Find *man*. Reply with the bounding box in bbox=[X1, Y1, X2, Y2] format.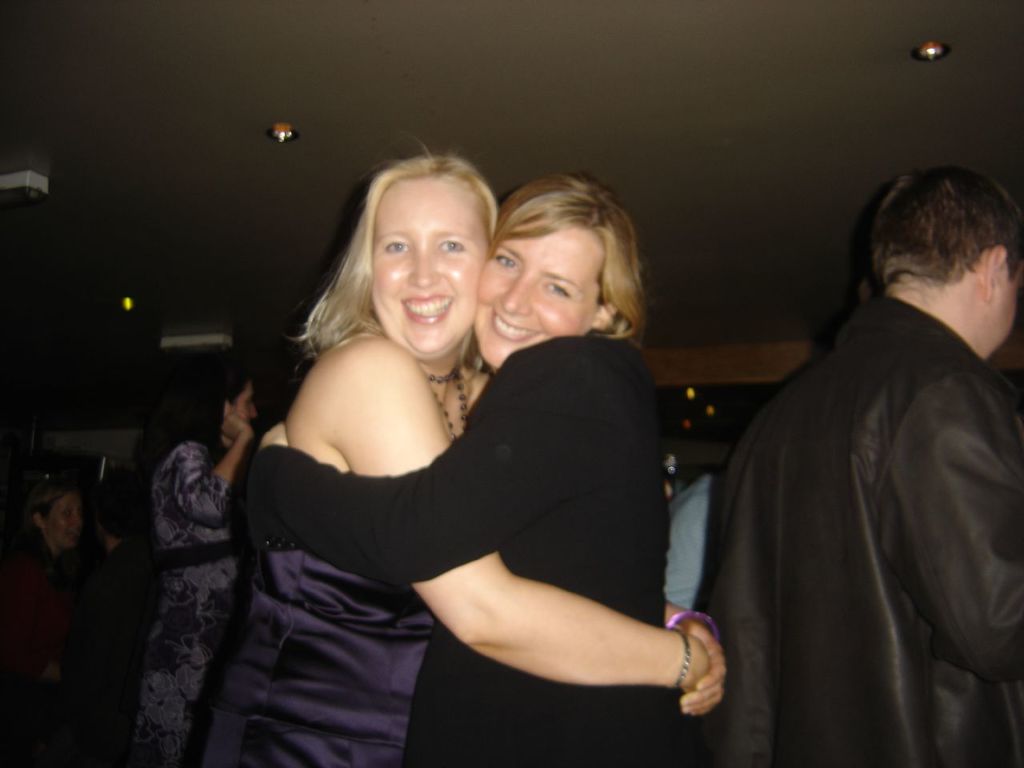
bbox=[679, 168, 1023, 766].
